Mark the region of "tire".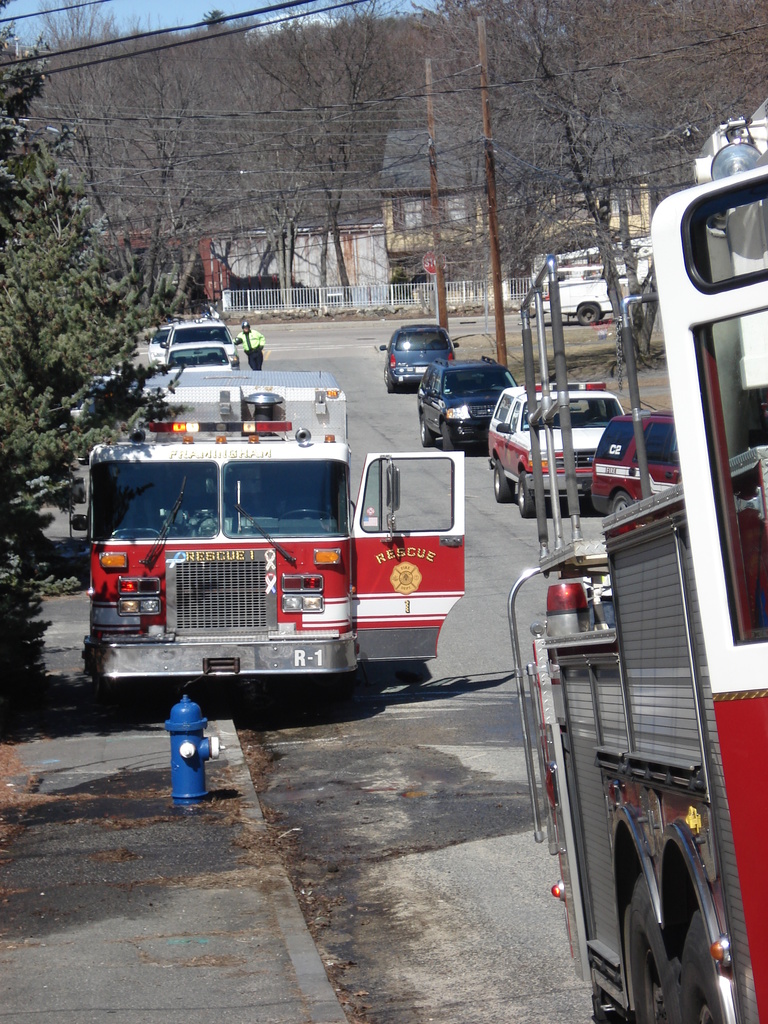
Region: (577,302,606,325).
